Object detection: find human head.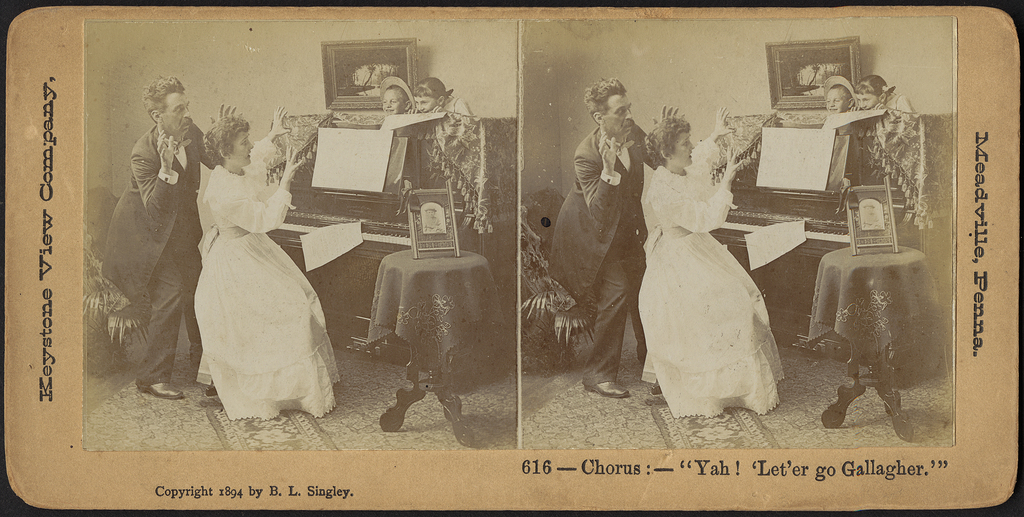
box=[854, 70, 885, 118].
